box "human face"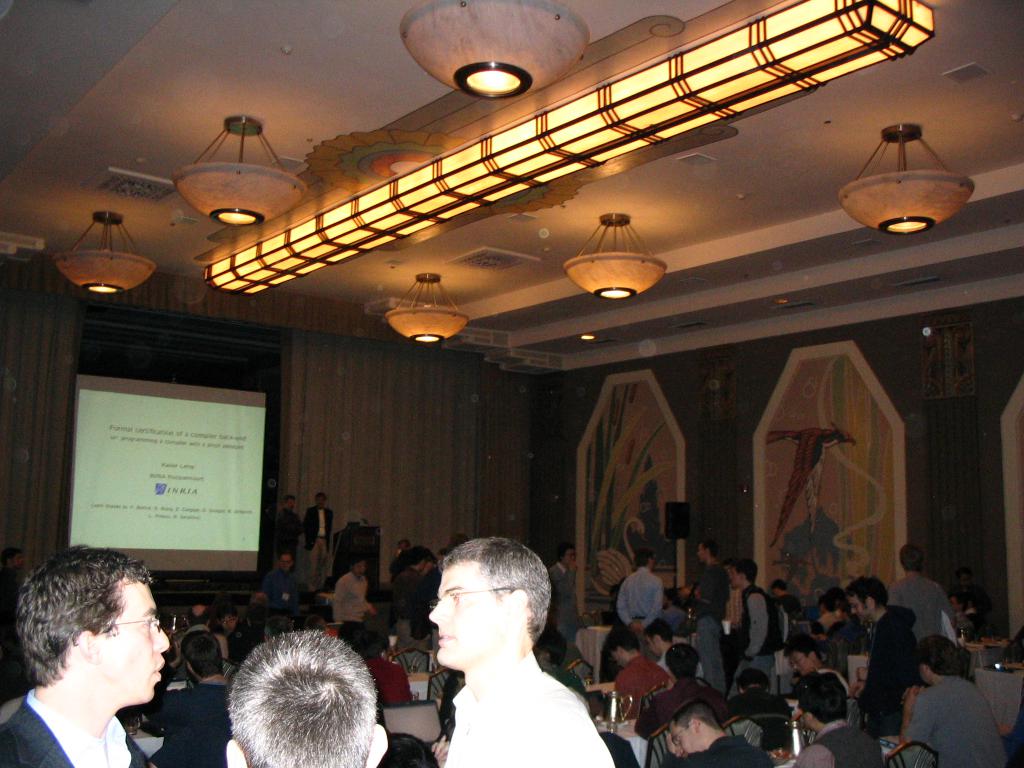
bbox=[731, 566, 742, 590]
